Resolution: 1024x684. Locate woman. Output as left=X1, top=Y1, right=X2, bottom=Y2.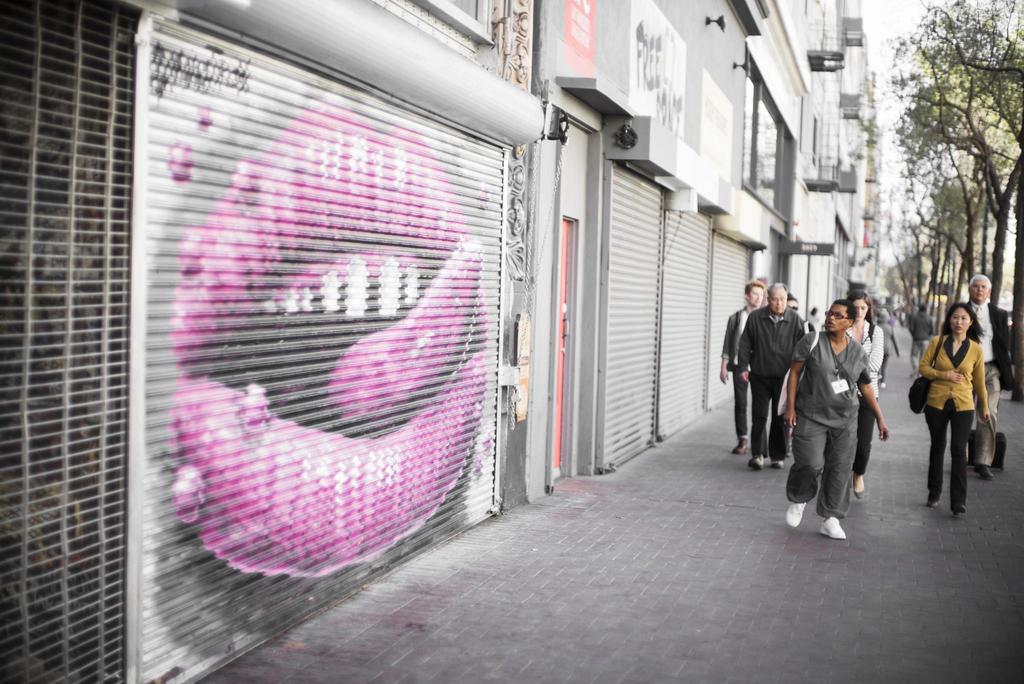
left=918, top=301, right=989, bottom=517.
